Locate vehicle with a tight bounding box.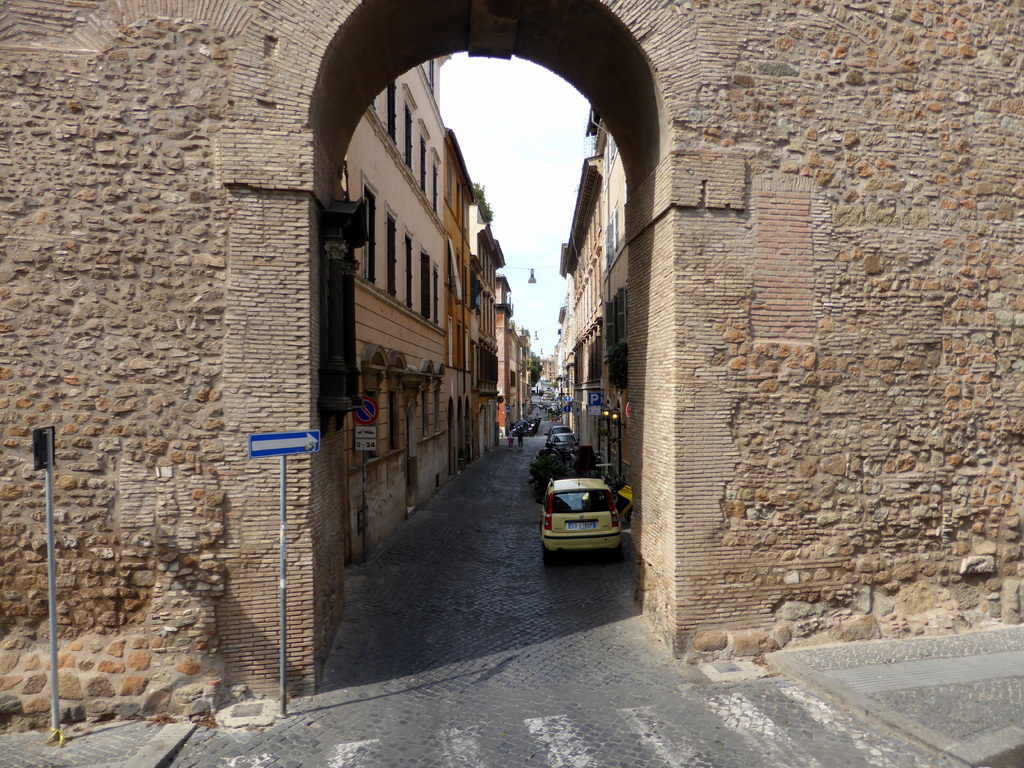
(x1=531, y1=442, x2=605, y2=490).
